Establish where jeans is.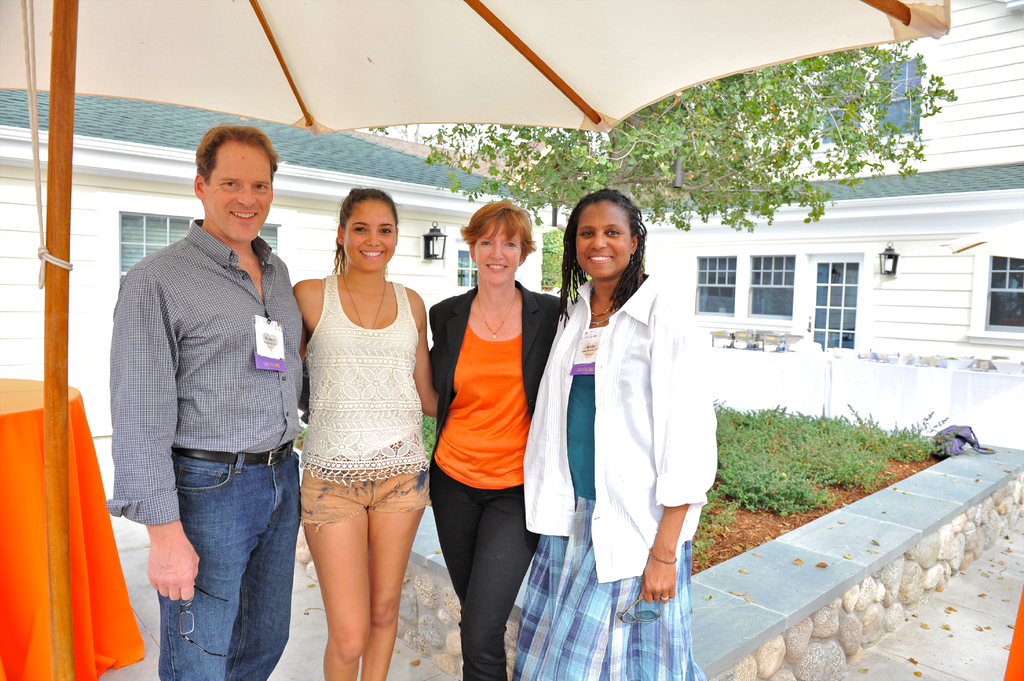
Established at (x1=159, y1=410, x2=294, y2=680).
